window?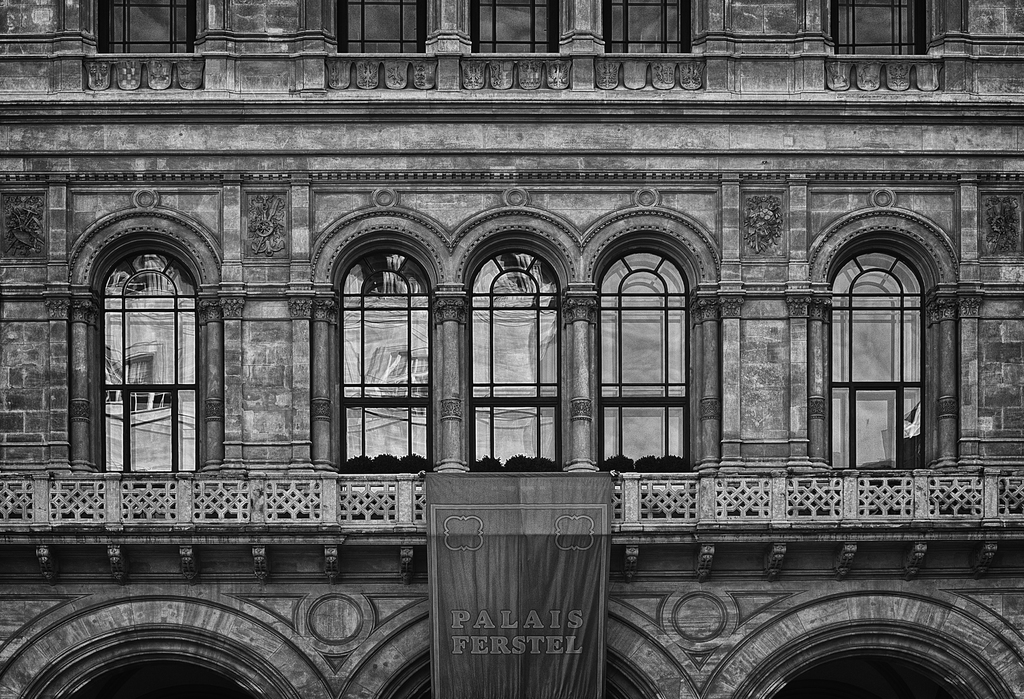
588, 186, 719, 482
